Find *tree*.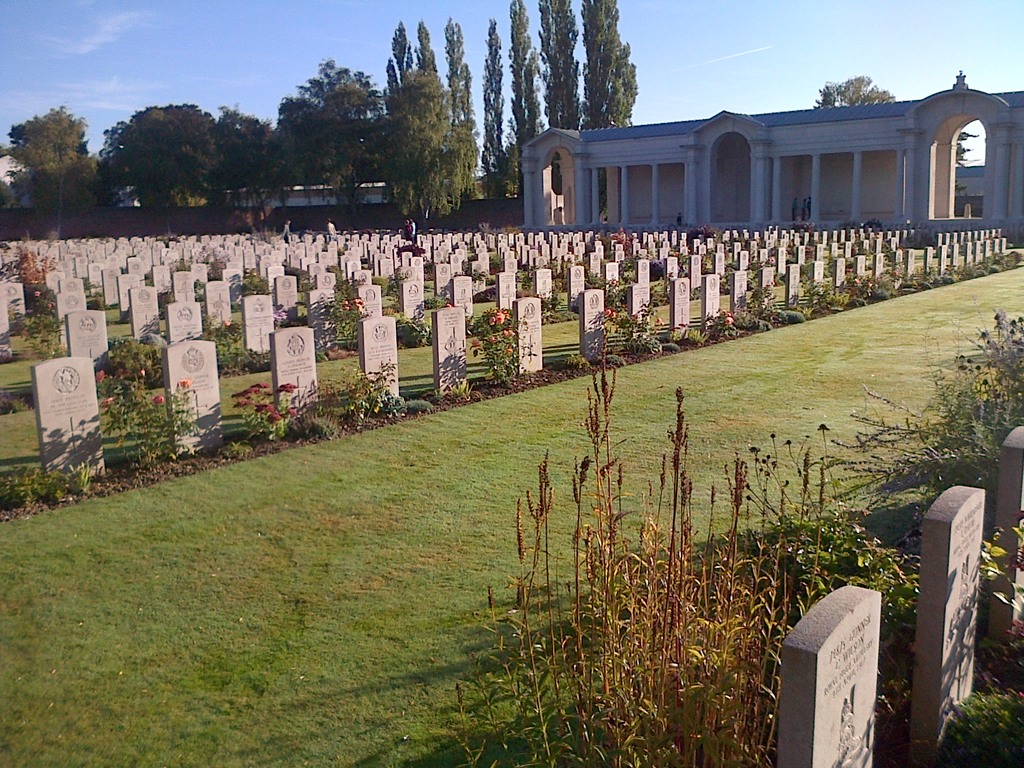
4,106,102,209.
